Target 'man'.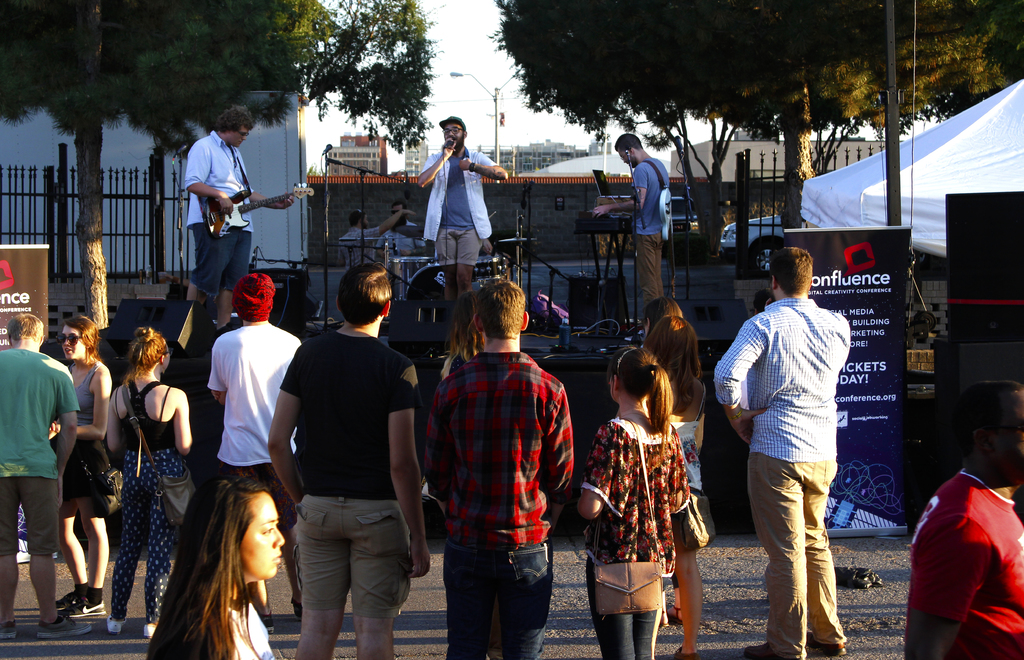
Target region: <region>186, 108, 294, 334</region>.
